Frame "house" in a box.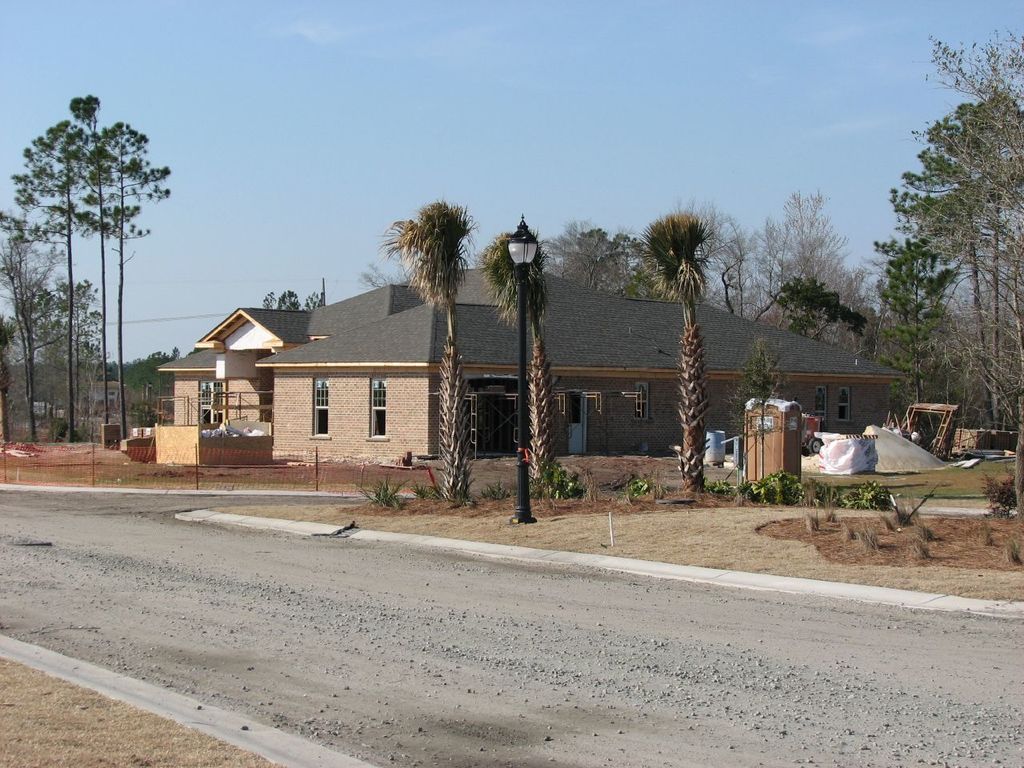
<bbox>149, 260, 921, 474</bbox>.
